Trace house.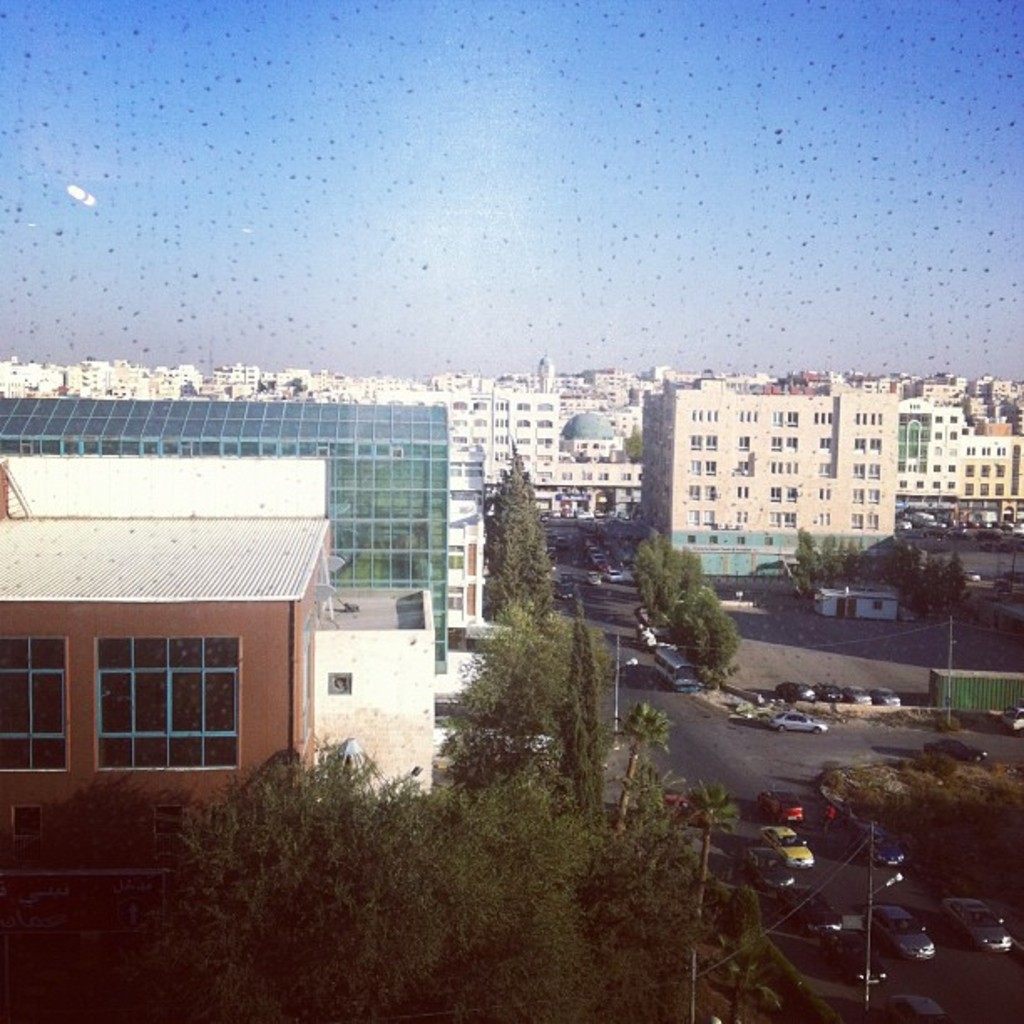
Traced to Rect(274, 365, 306, 400).
